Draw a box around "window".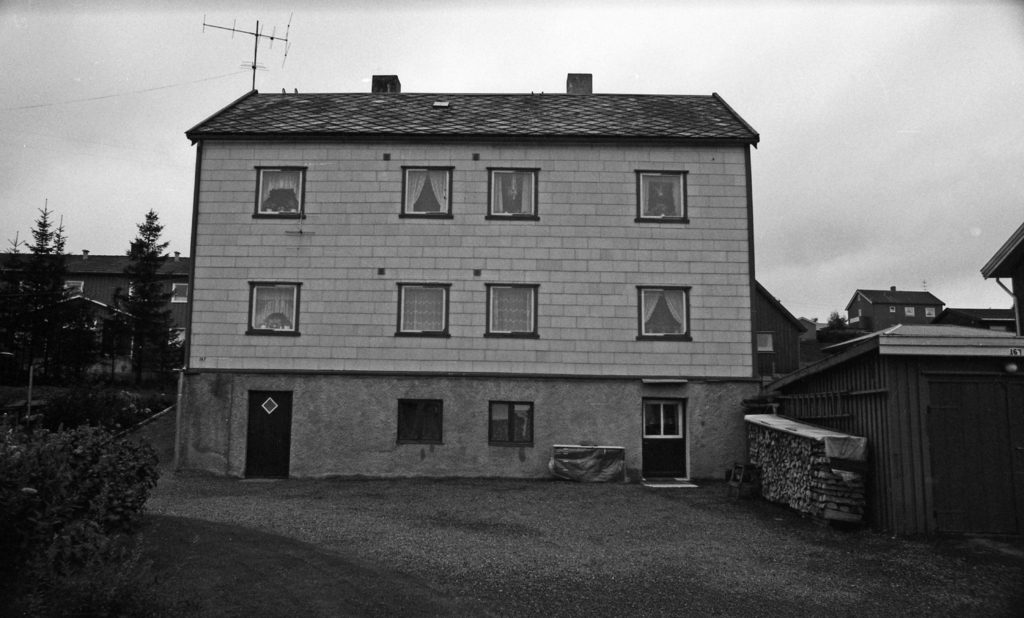
rect(488, 396, 535, 455).
